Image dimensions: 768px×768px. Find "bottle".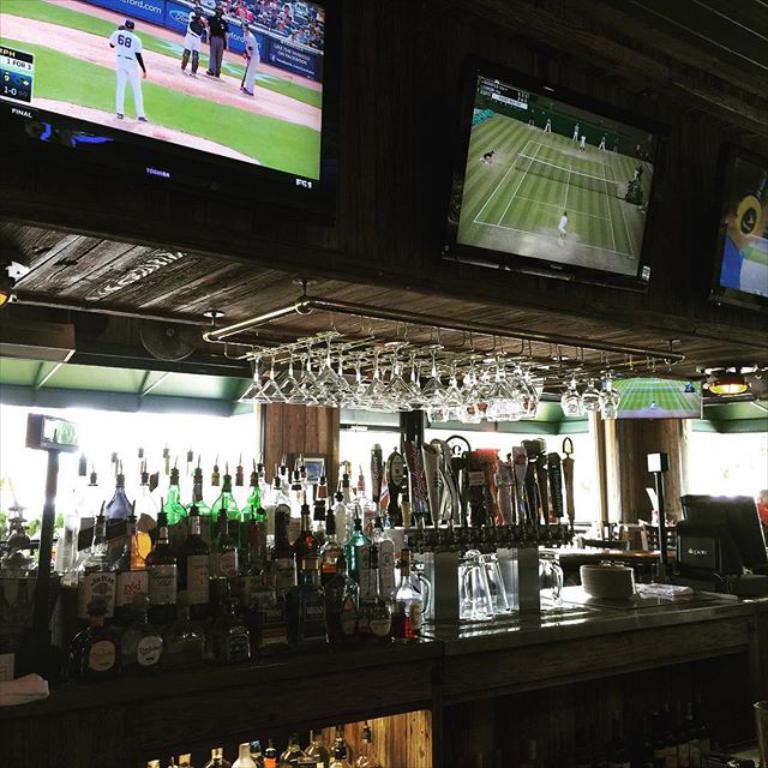
box=[146, 758, 162, 767].
